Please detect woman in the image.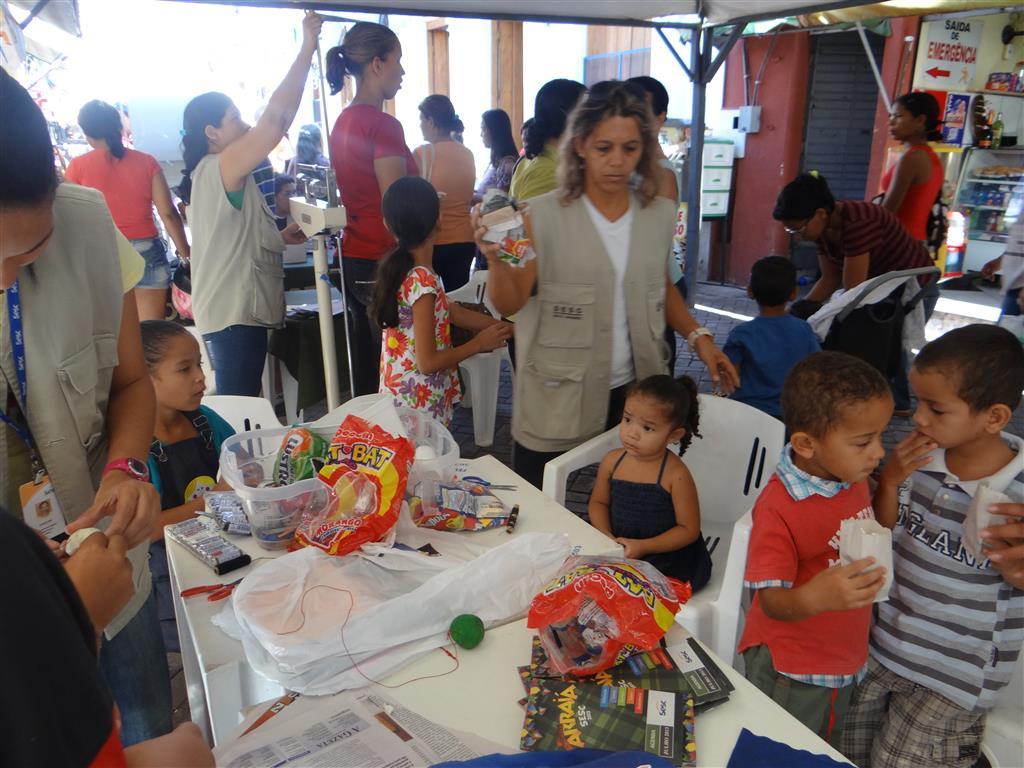
Rect(324, 17, 423, 396).
